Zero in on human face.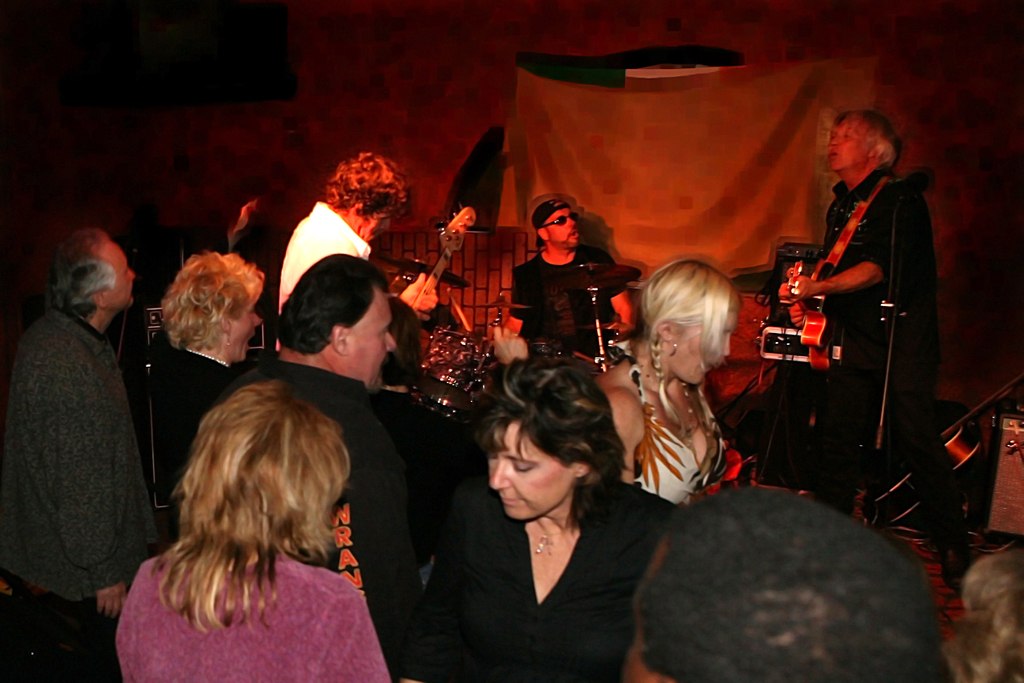
Zeroed in: detection(825, 119, 869, 176).
